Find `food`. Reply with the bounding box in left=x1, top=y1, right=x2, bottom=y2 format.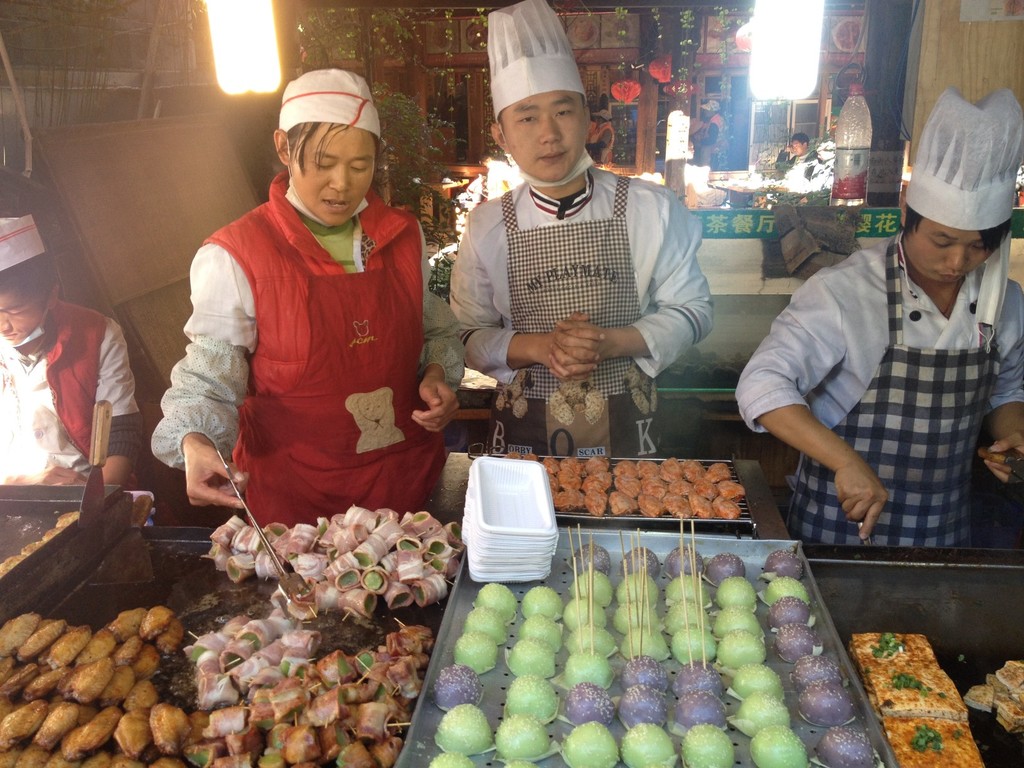
left=664, top=574, right=713, bottom=607.
